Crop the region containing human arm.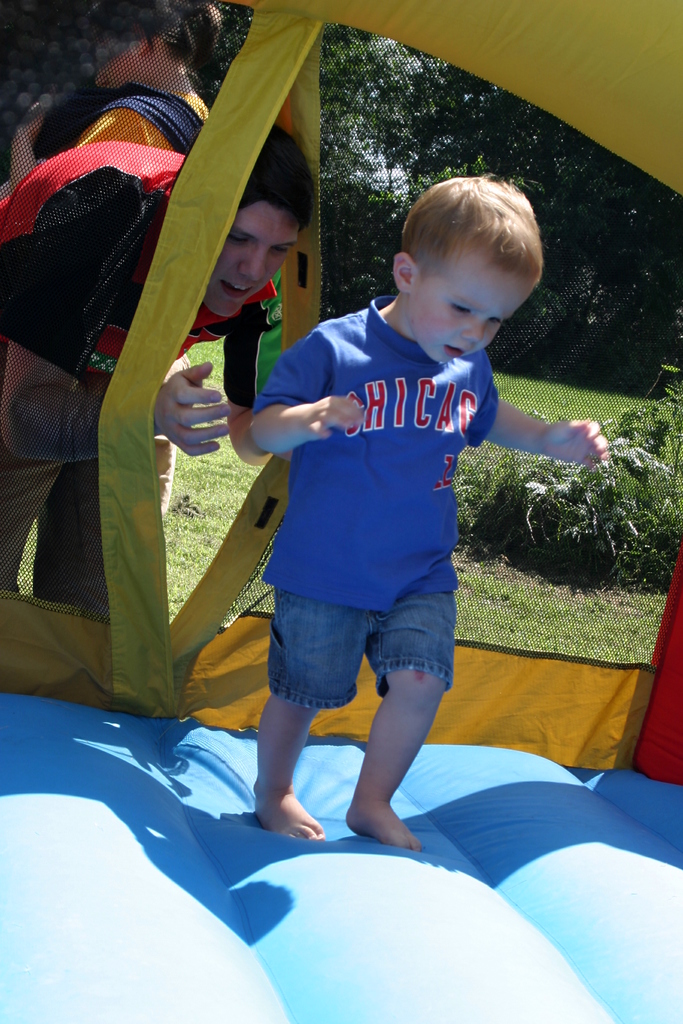
Crop region: <bbox>502, 391, 598, 476</bbox>.
